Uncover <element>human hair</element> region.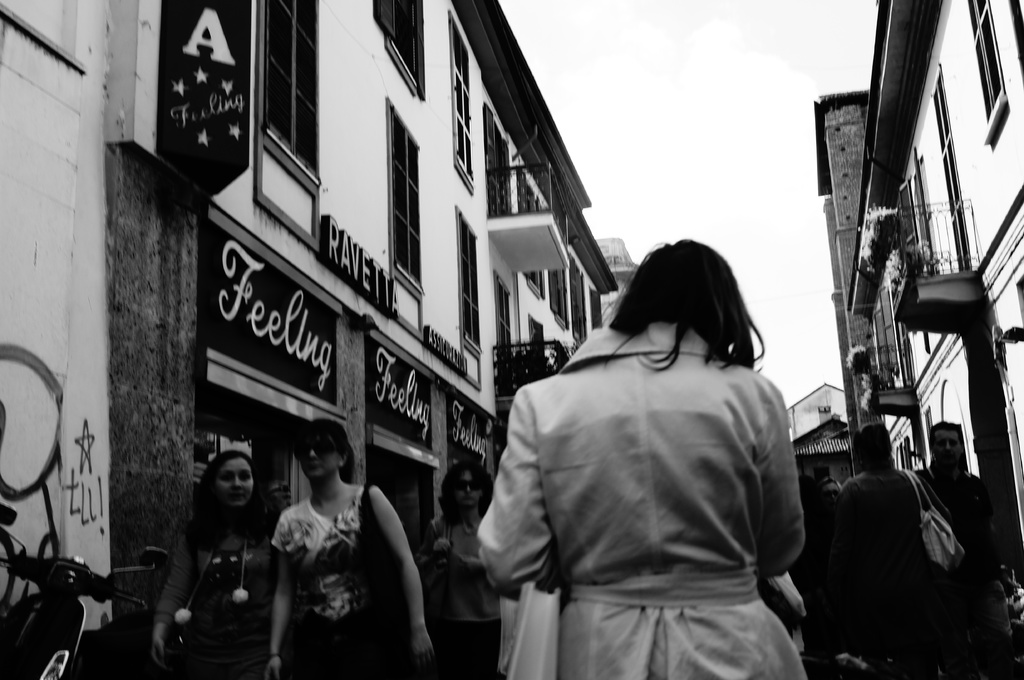
Uncovered: 438, 457, 492, 521.
